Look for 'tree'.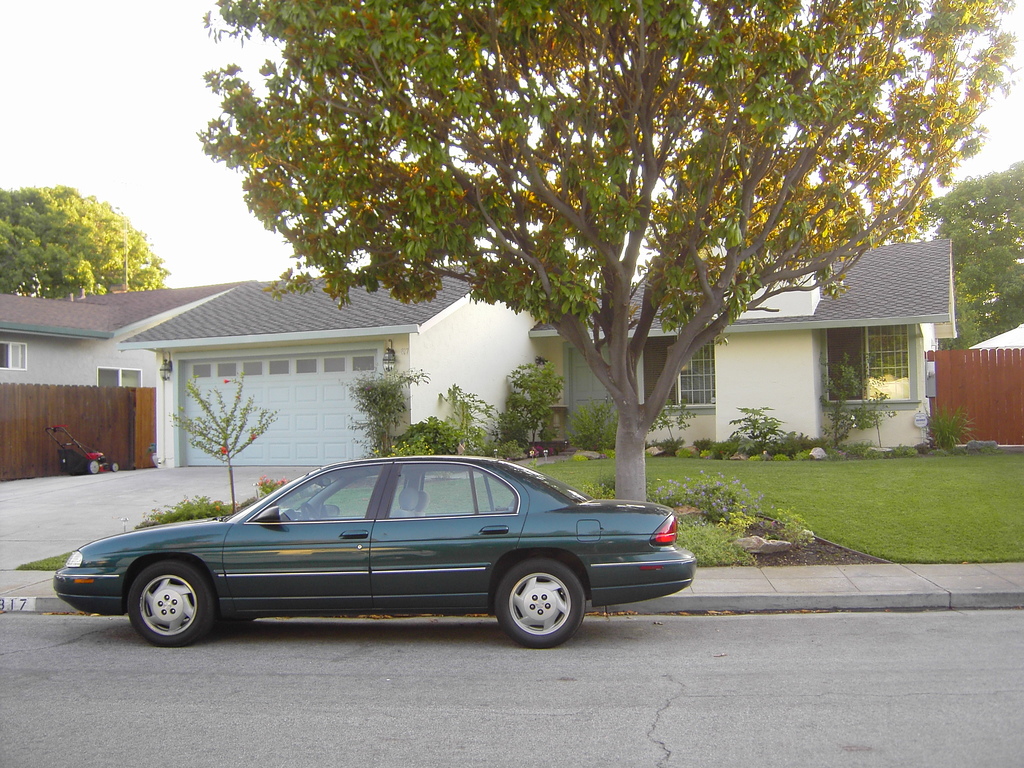
Found: (0,181,172,303).
